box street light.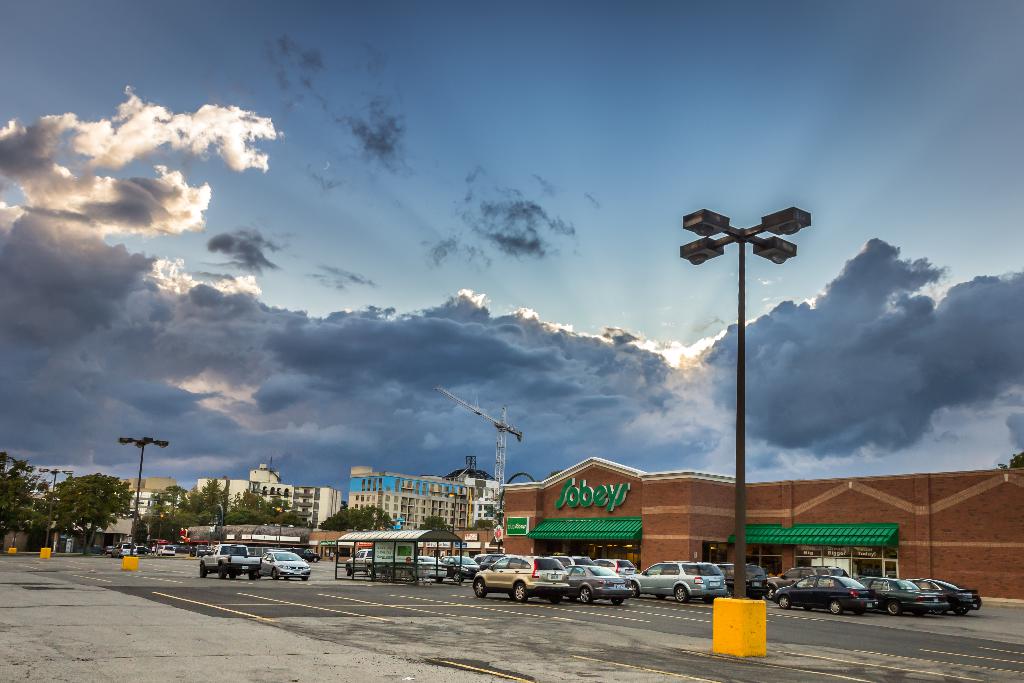
[x1=38, y1=464, x2=74, y2=561].
